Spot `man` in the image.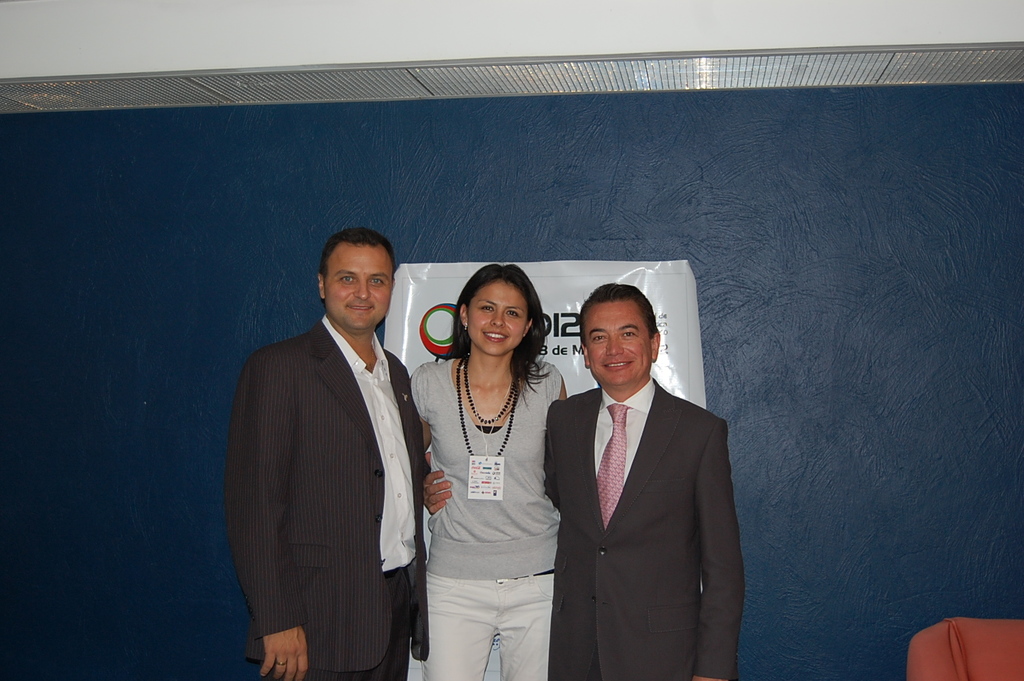
`man` found at locate(541, 282, 747, 680).
